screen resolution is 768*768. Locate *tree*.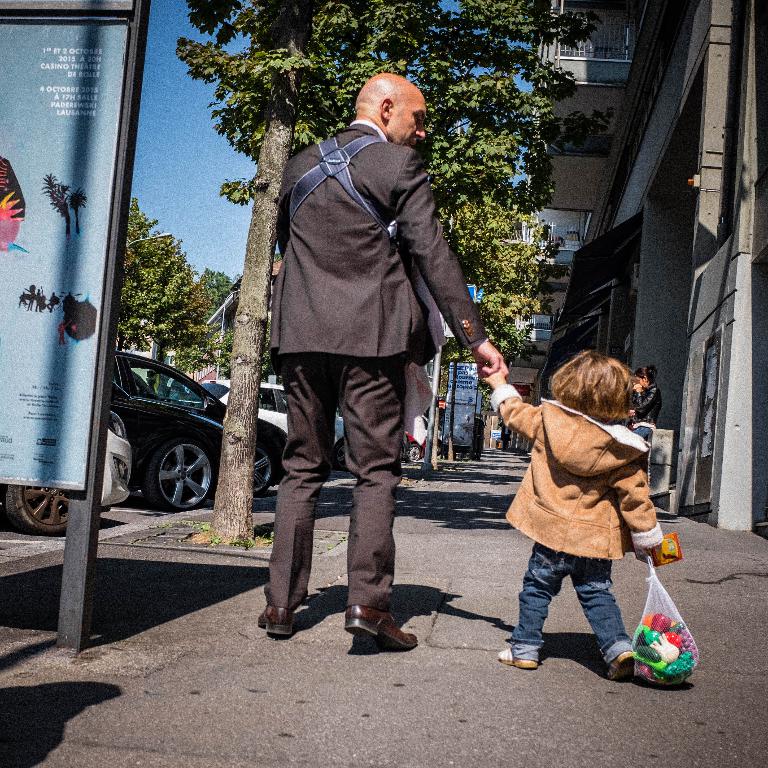
[119,193,228,378].
